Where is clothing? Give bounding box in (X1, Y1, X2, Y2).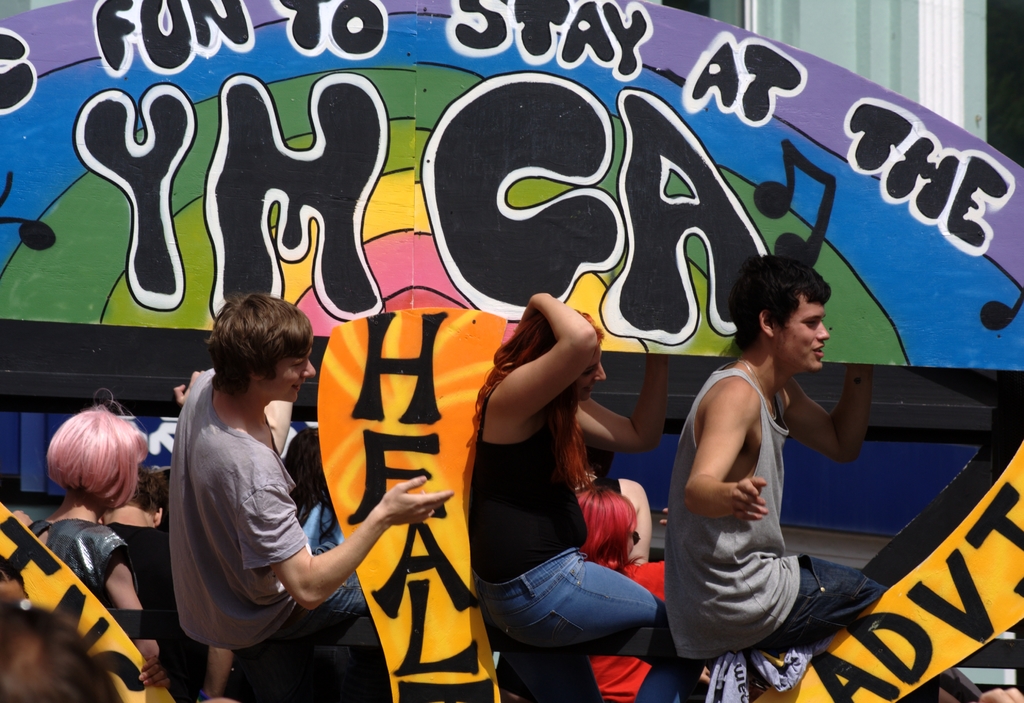
(26, 519, 140, 609).
